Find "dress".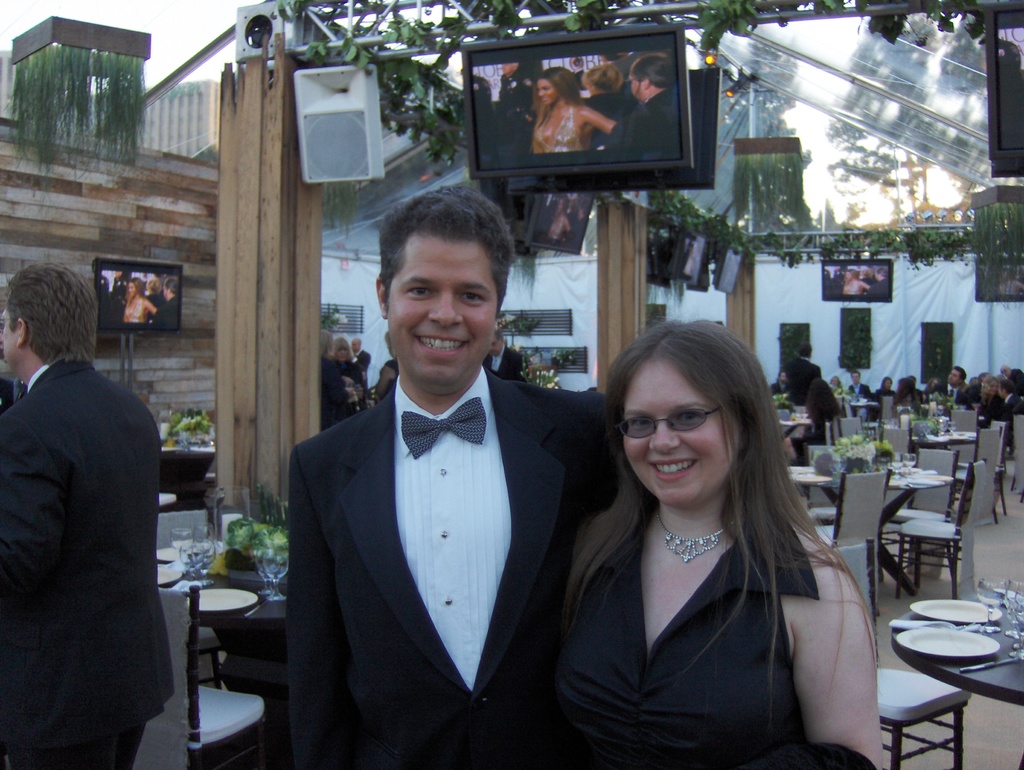
x1=559 y1=506 x2=819 y2=769.
